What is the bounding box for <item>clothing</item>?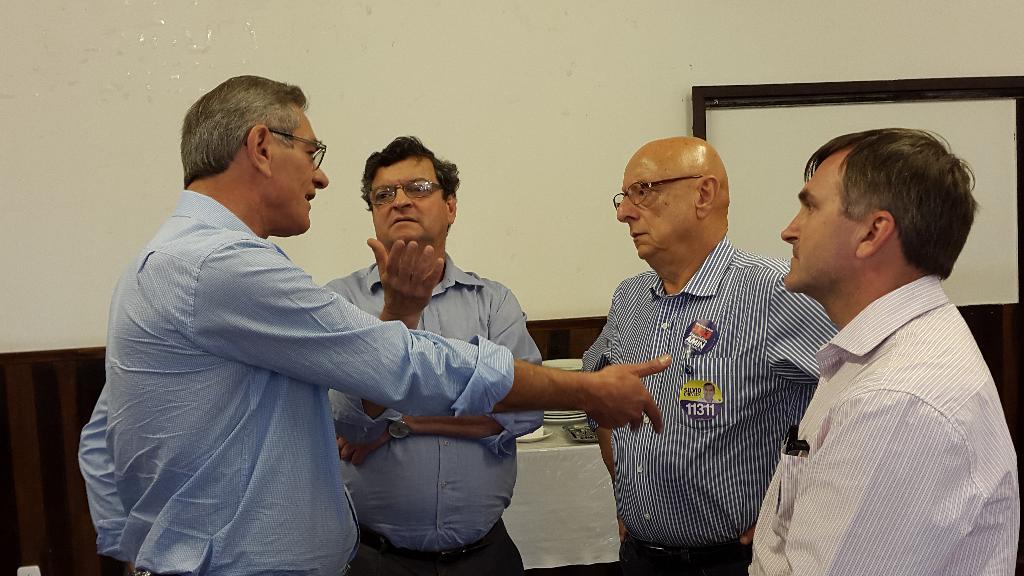
bbox(77, 185, 514, 575).
